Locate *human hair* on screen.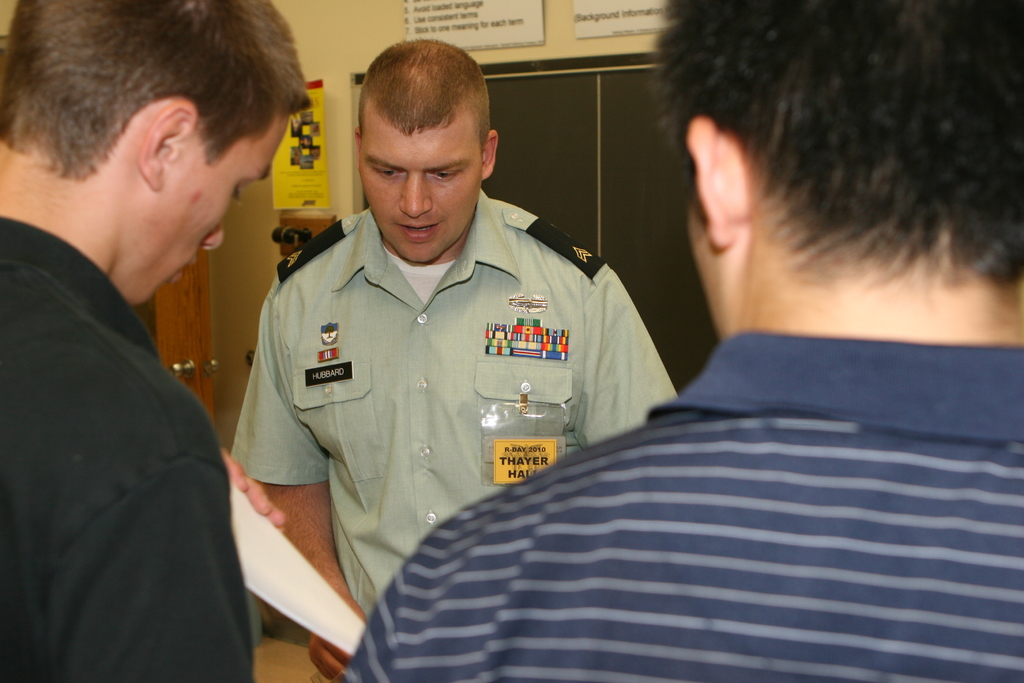
On screen at (x1=355, y1=38, x2=490, y2=159).
